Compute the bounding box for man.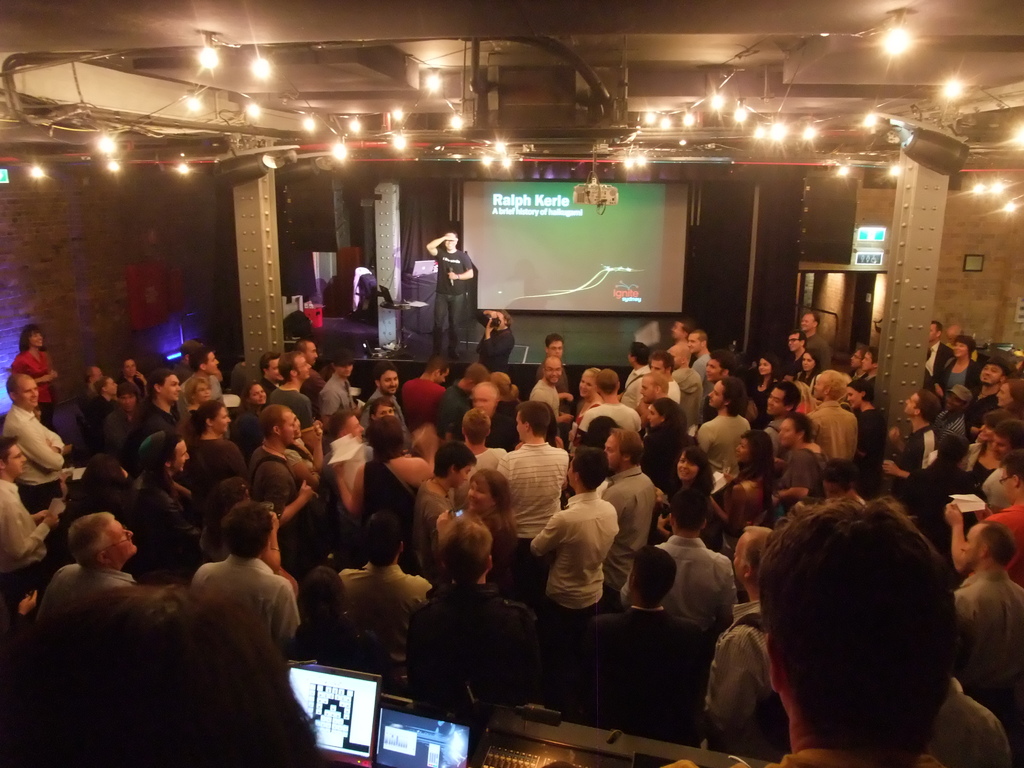
bbox=(314, 347, 359, 429).
